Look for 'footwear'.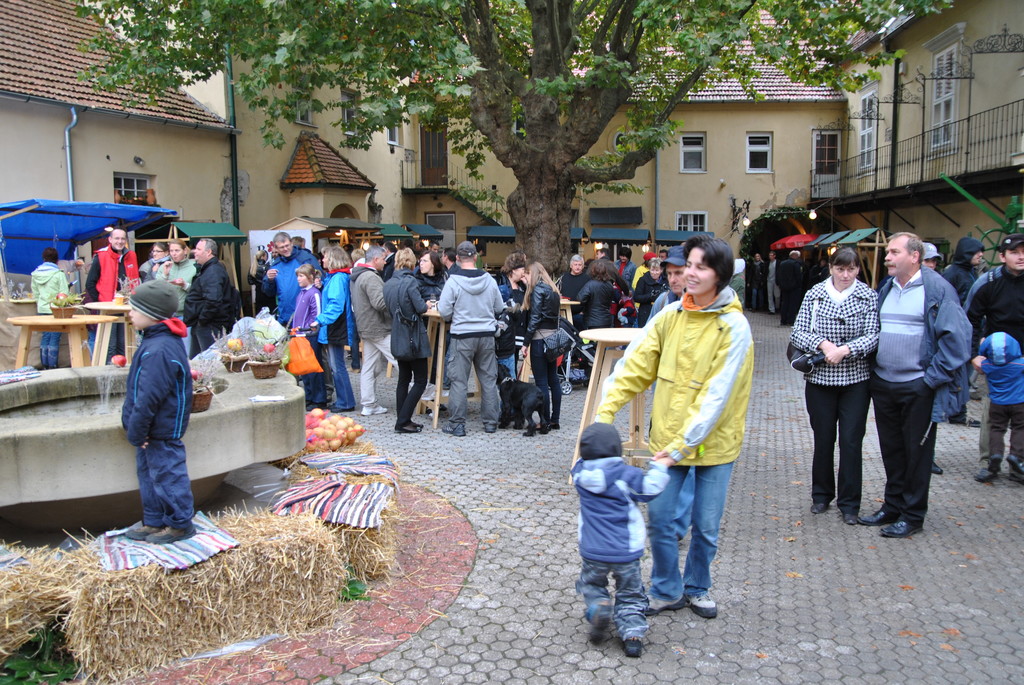
Found: (left=1007, top=468, right=1023, bottom=485).
